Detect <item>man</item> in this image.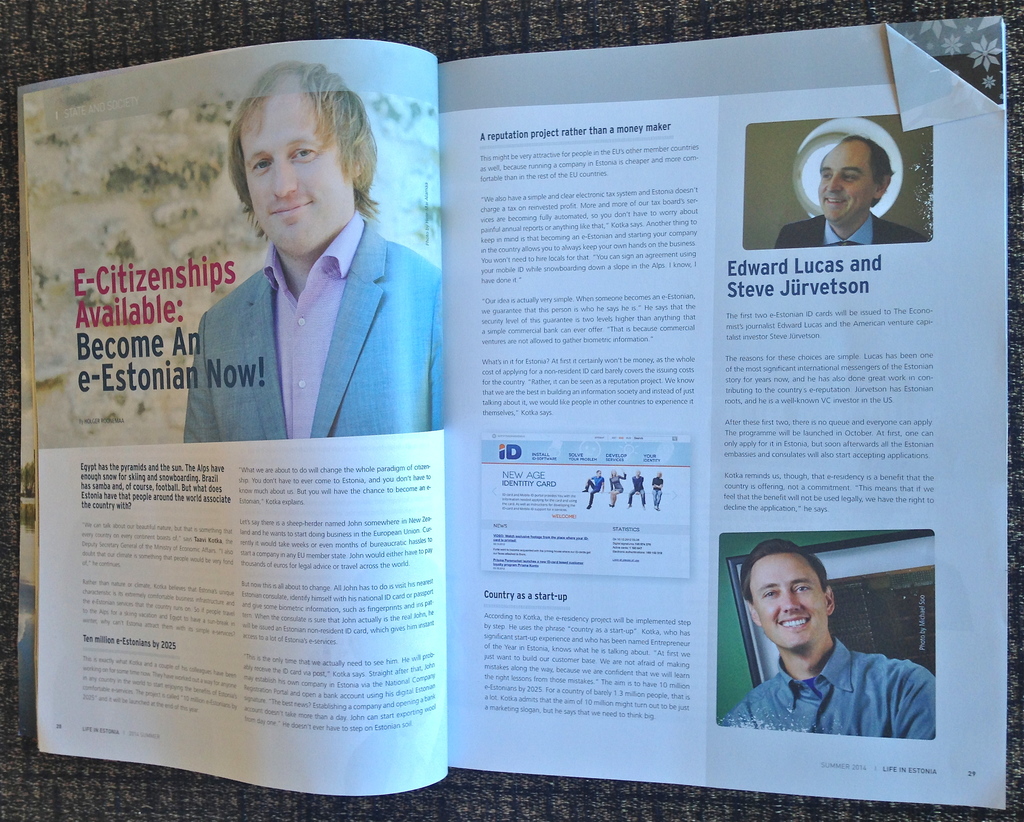
Detection: 174 60 445 445.
